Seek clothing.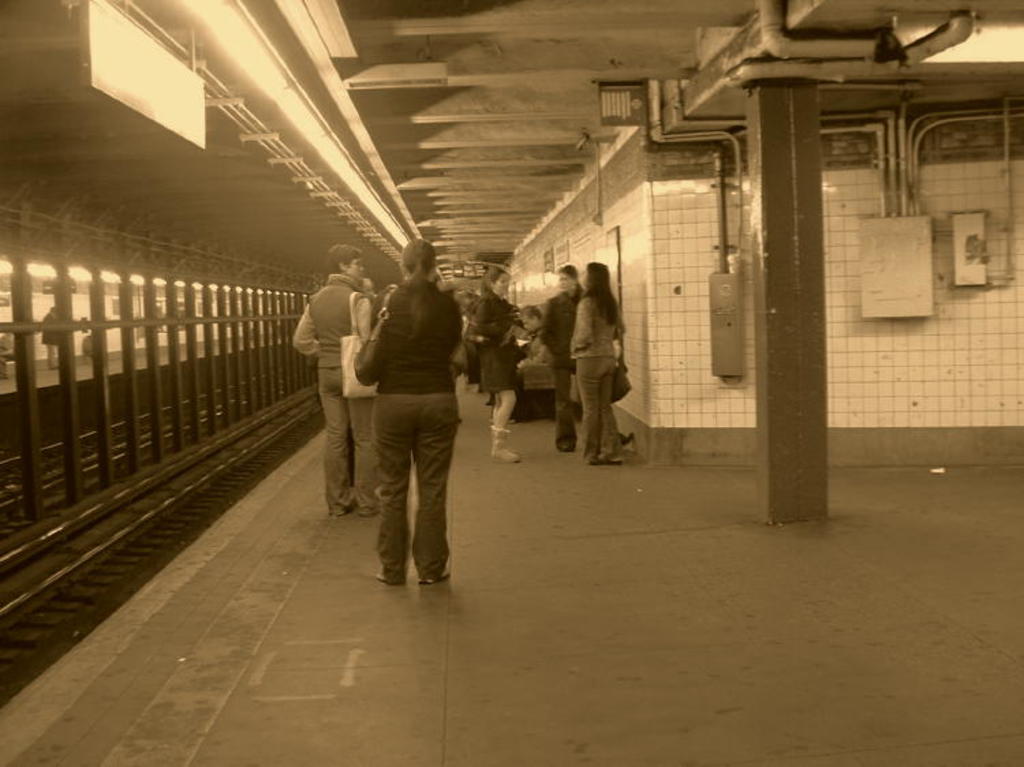
region(568, 281, 627, 456).
